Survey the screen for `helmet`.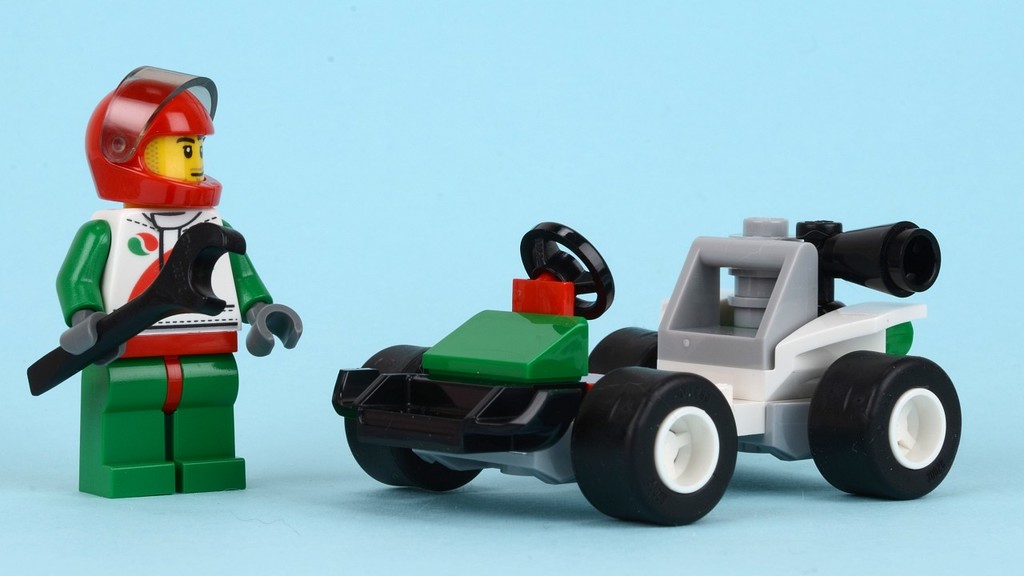
Survey found: select_region(82, 67, 222, 213).
